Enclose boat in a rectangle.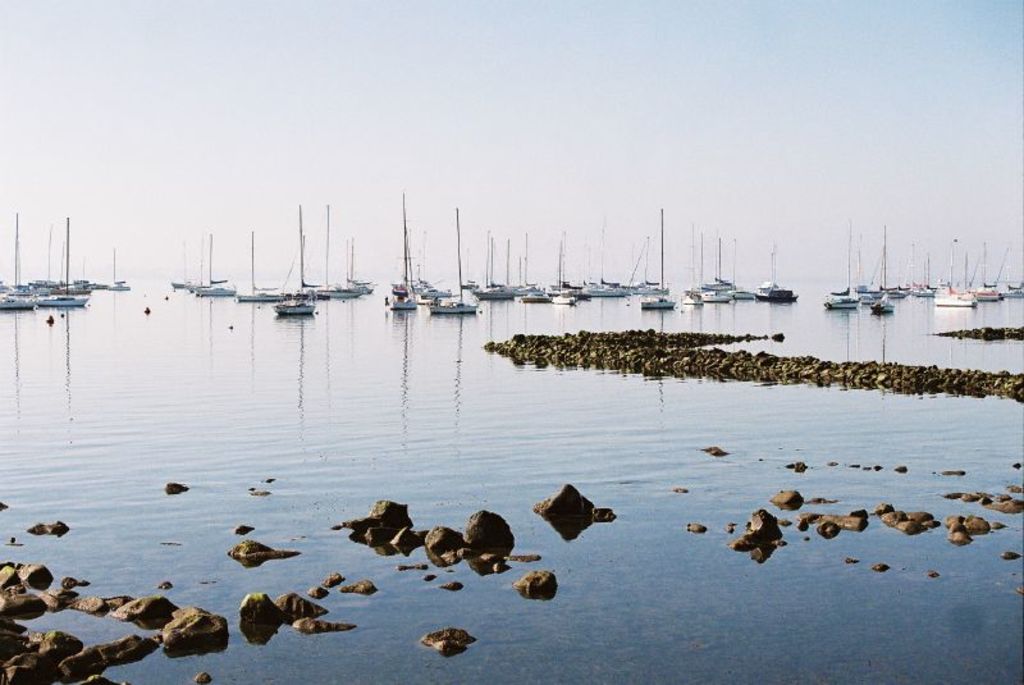
(275, 209, 317, 318).
